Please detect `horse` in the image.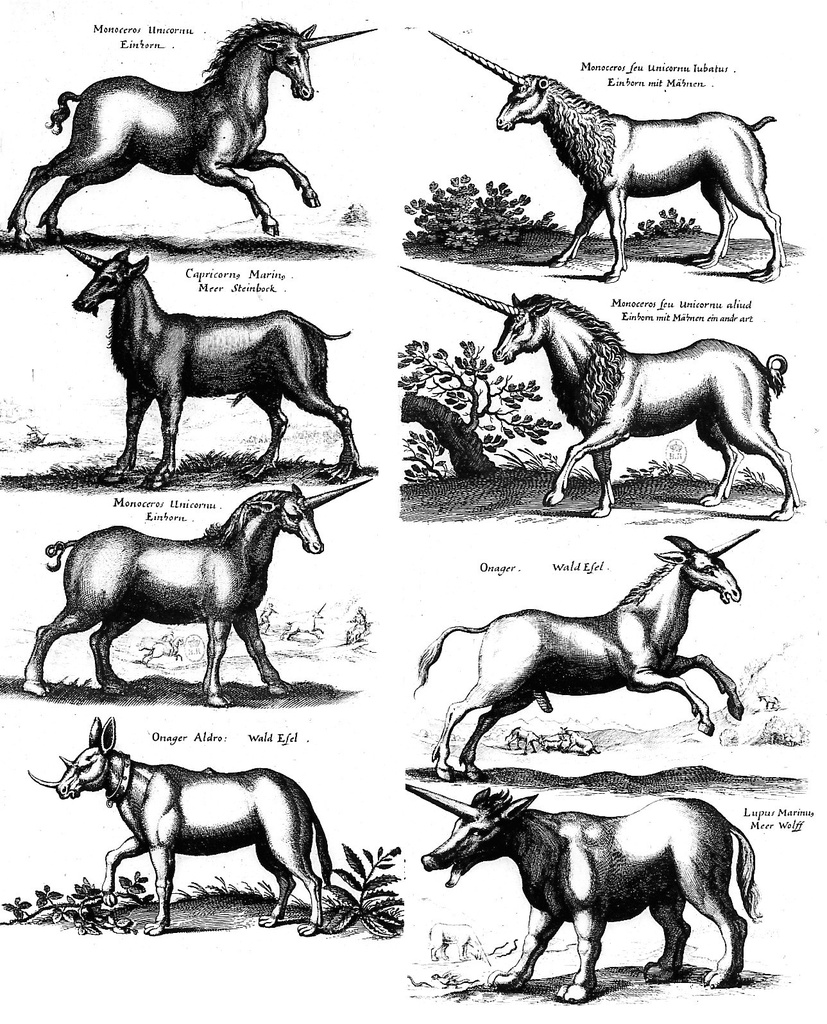
bbox=(3, 16, 380, 254).
